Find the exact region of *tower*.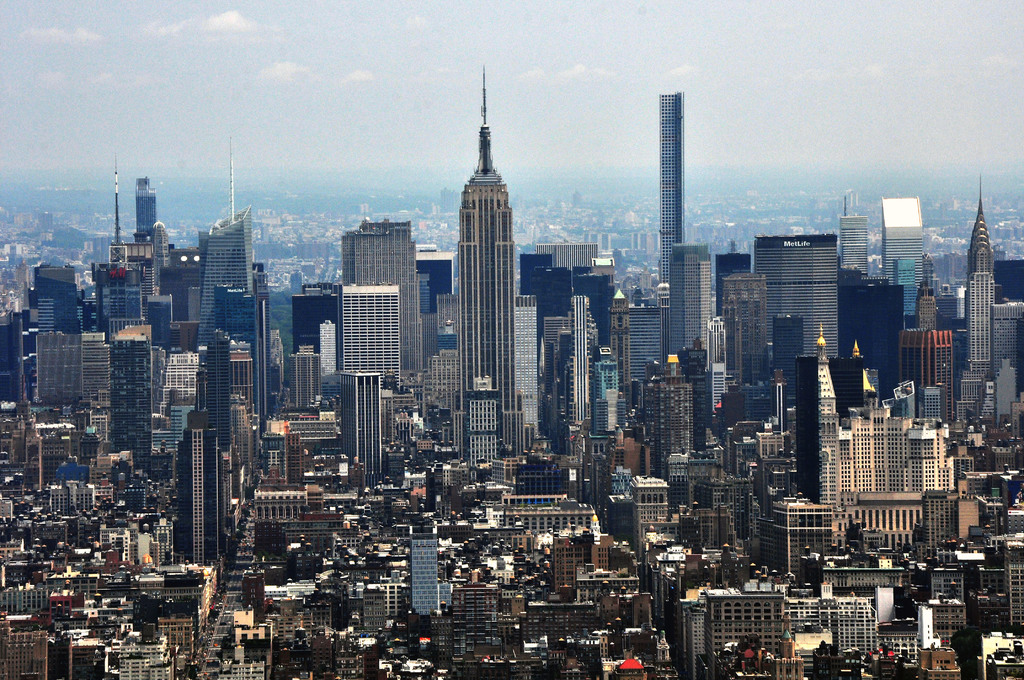
Exact region: 605, 294, 637, 408.
